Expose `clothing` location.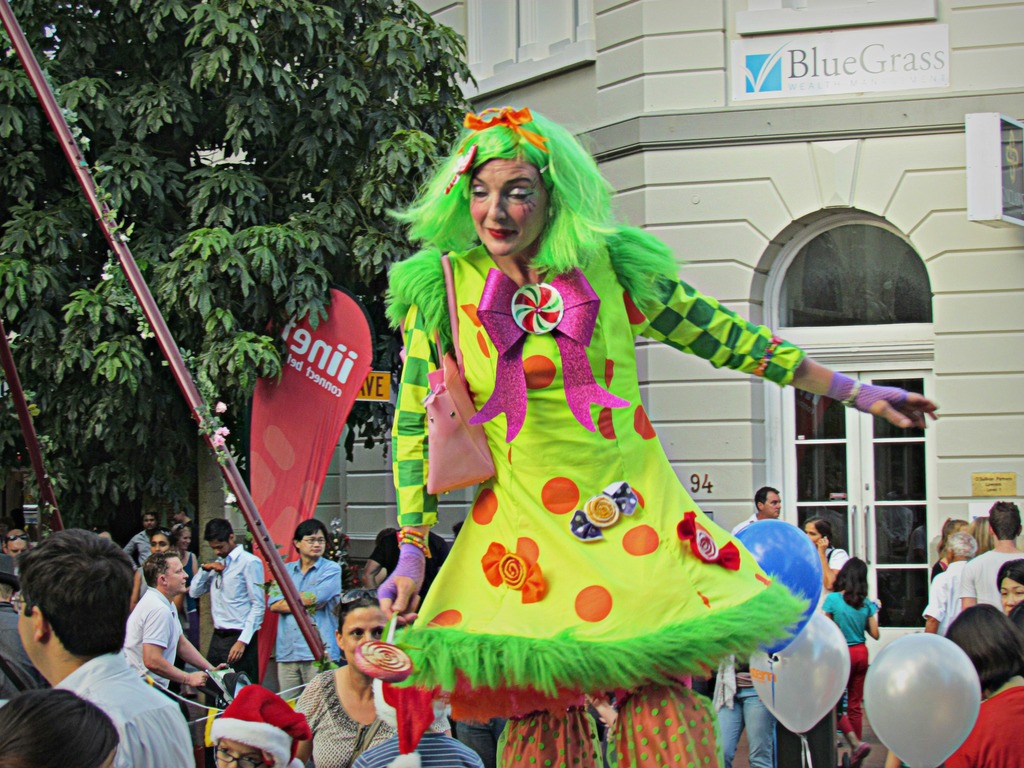
Exposed at select_region(923, 563, 959, 643).
